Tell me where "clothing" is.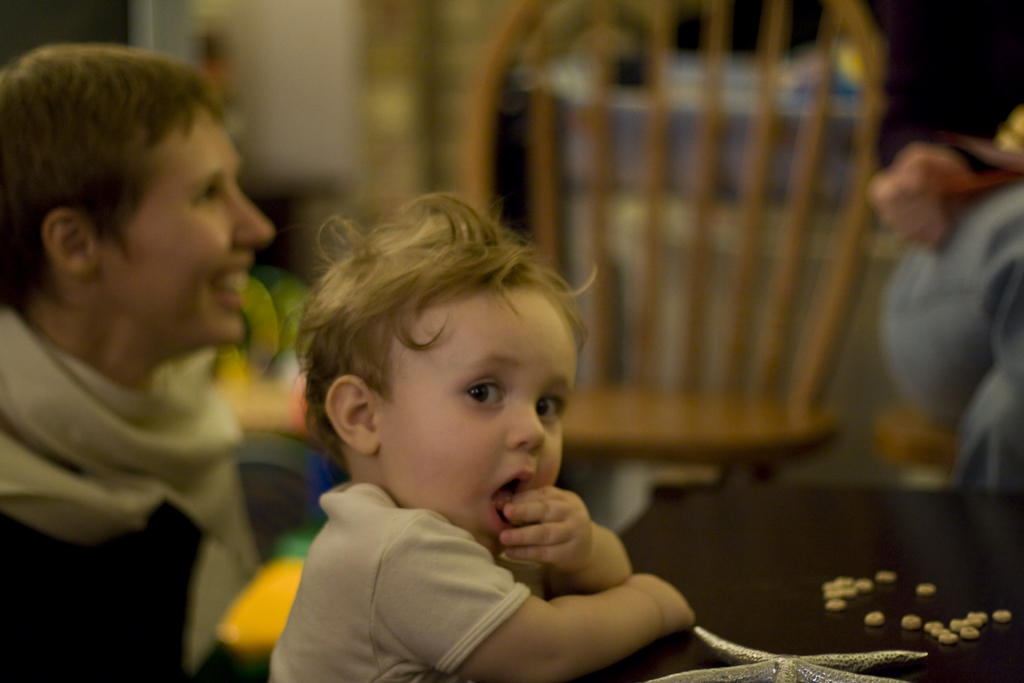
"clothing" is at detection(879, 109, 1023, 486).
